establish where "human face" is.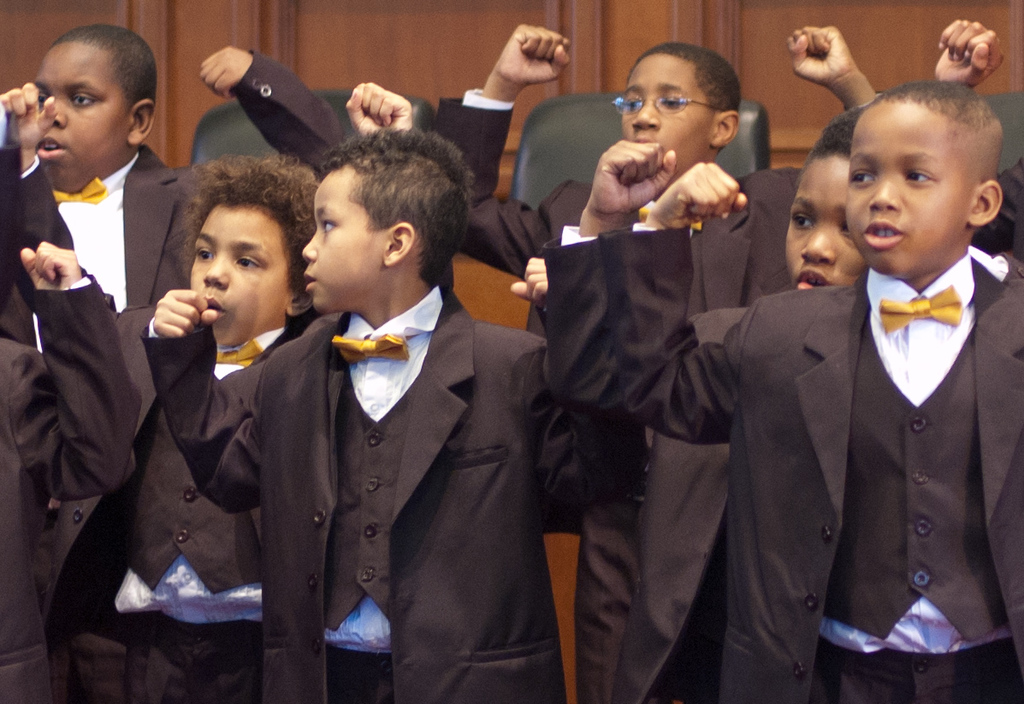
Established at crop(31, 39, 121, 192).
